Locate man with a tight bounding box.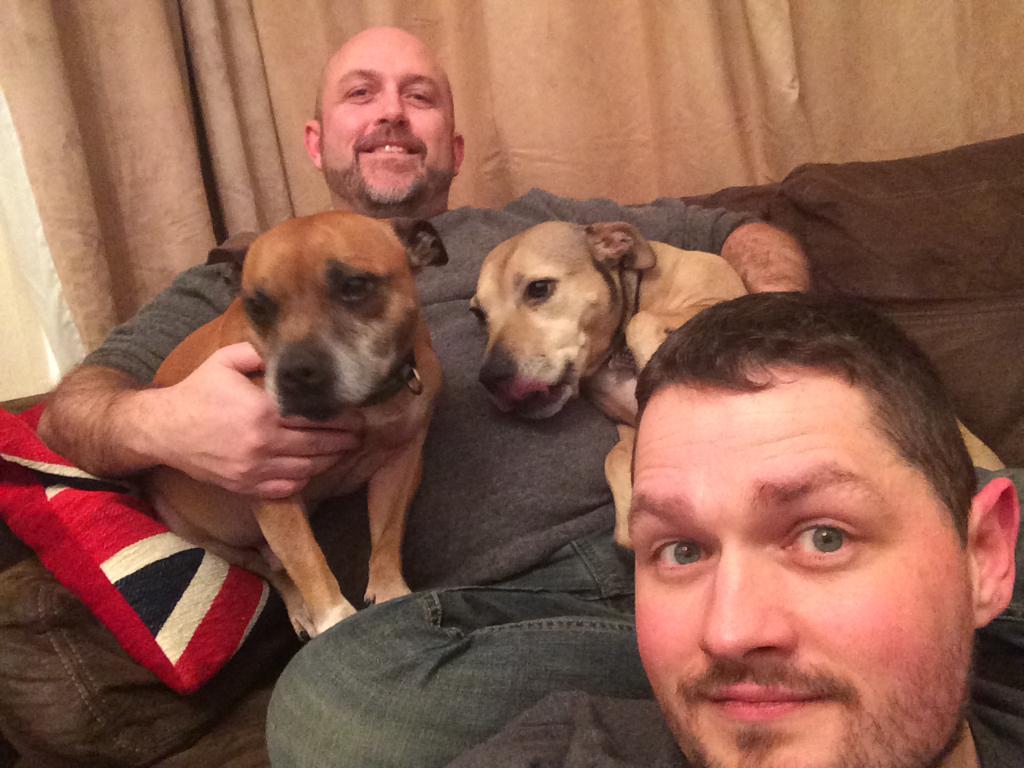
[left=449, top=290, right=1023, bottom=767].
